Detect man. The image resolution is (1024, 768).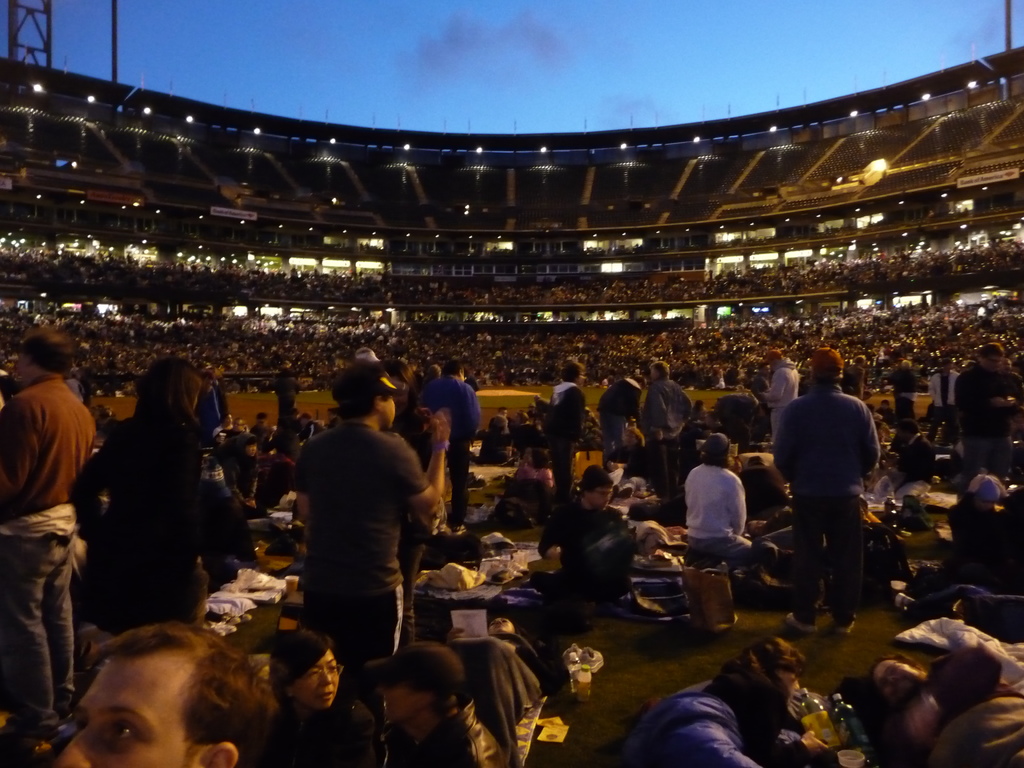
(782, 365, 890, 634).
